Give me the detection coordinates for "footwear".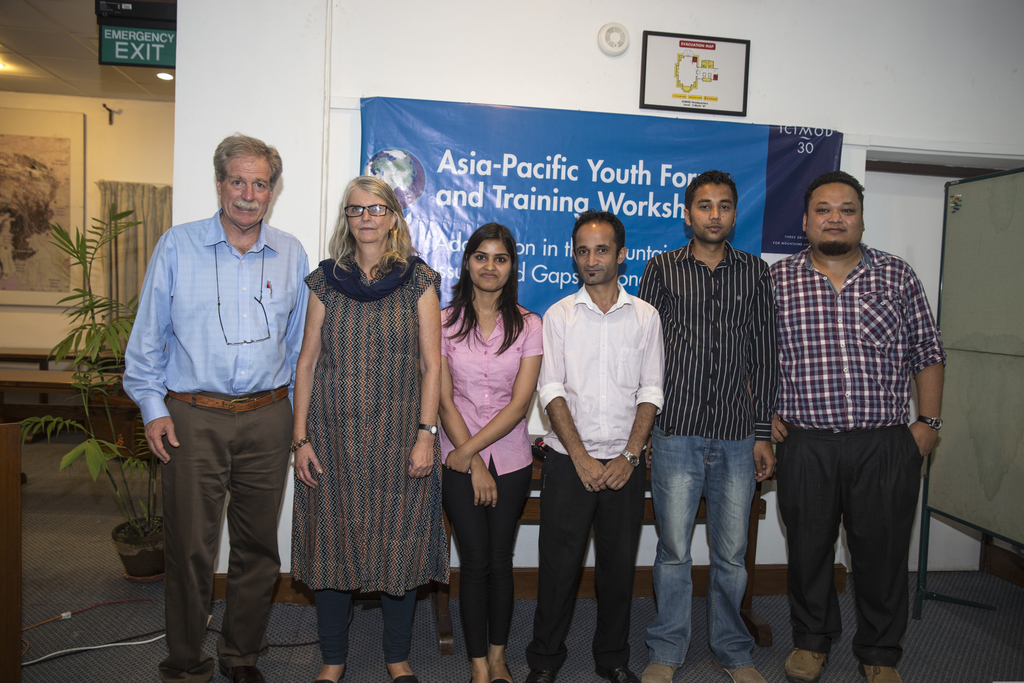
detection(726, 664, 762, 682).
